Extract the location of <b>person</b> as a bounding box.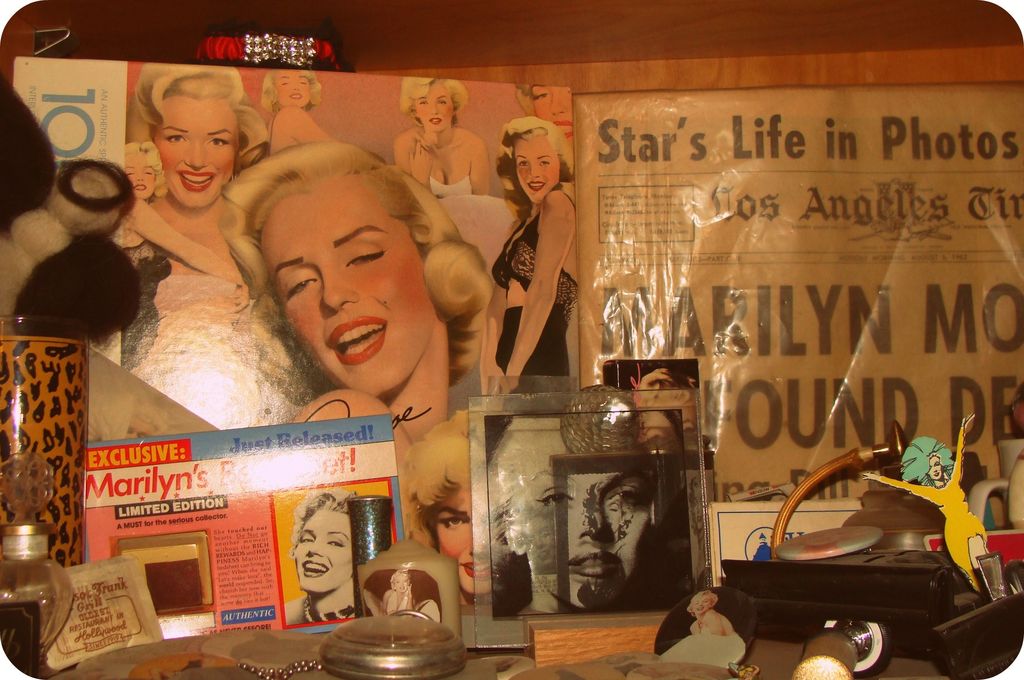
[380, 570, 417, 613].
